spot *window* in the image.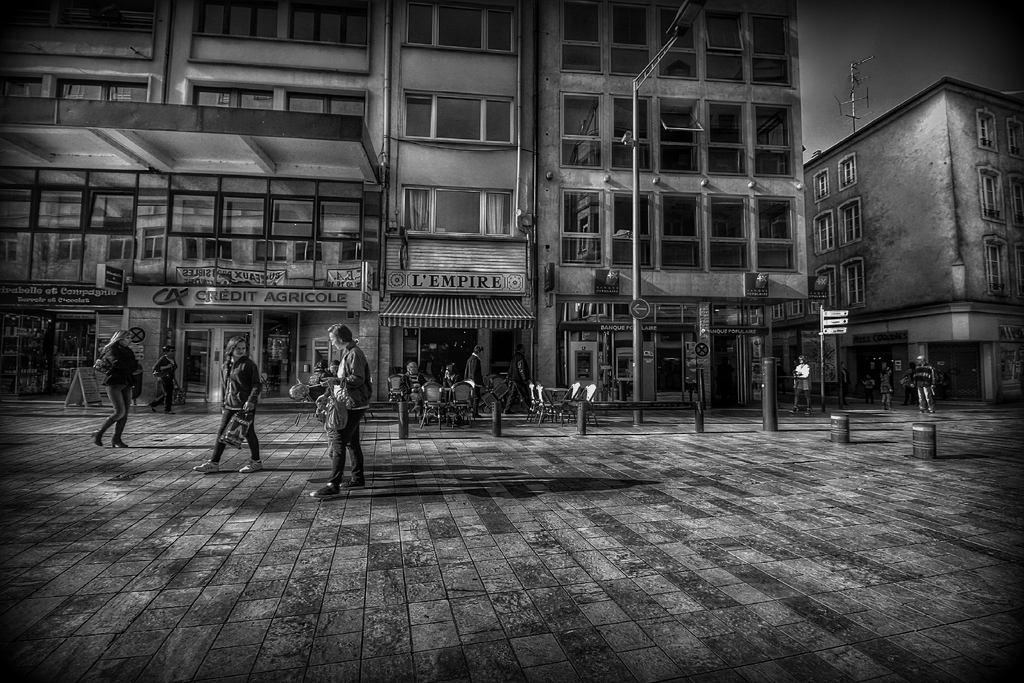
*window* found at [845,202,860,242].
